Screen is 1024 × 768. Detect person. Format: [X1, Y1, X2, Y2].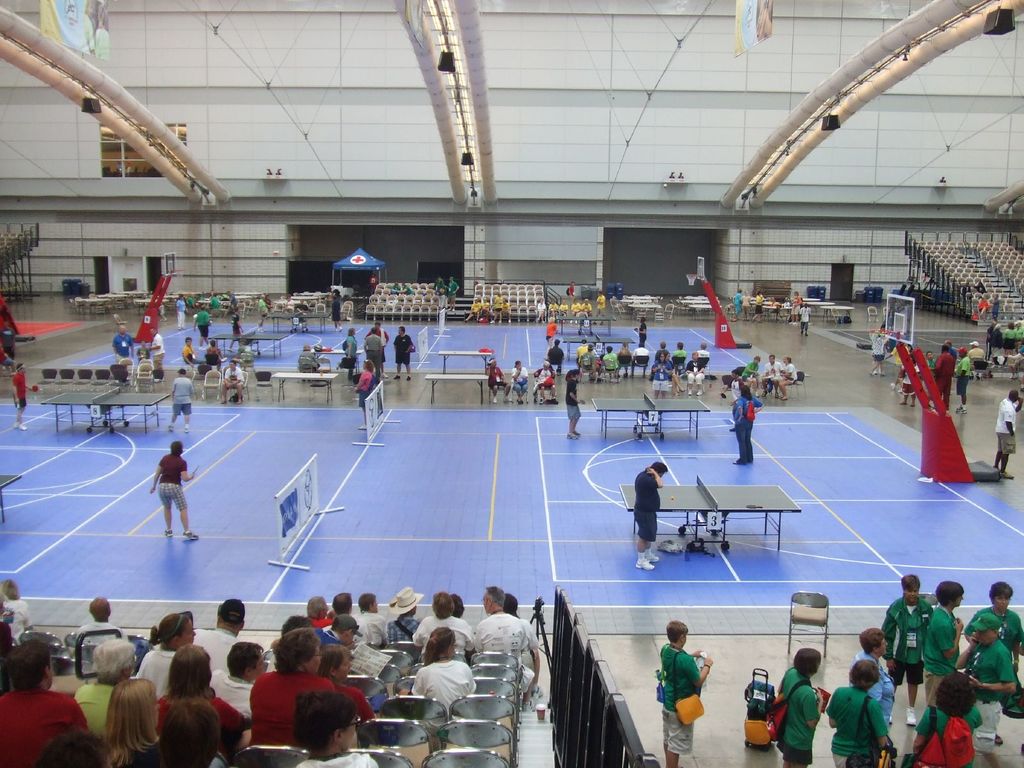
[329, 284, 346, 333].
